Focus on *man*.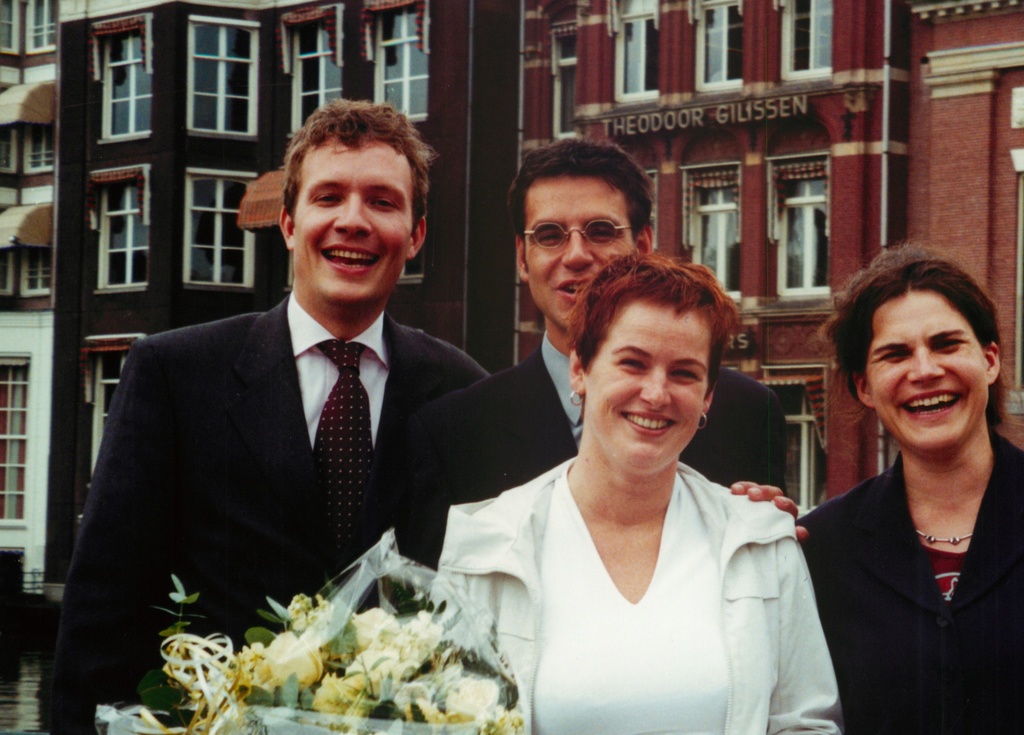
Focused at [left=46, top=97, right=487, bottom=734].
